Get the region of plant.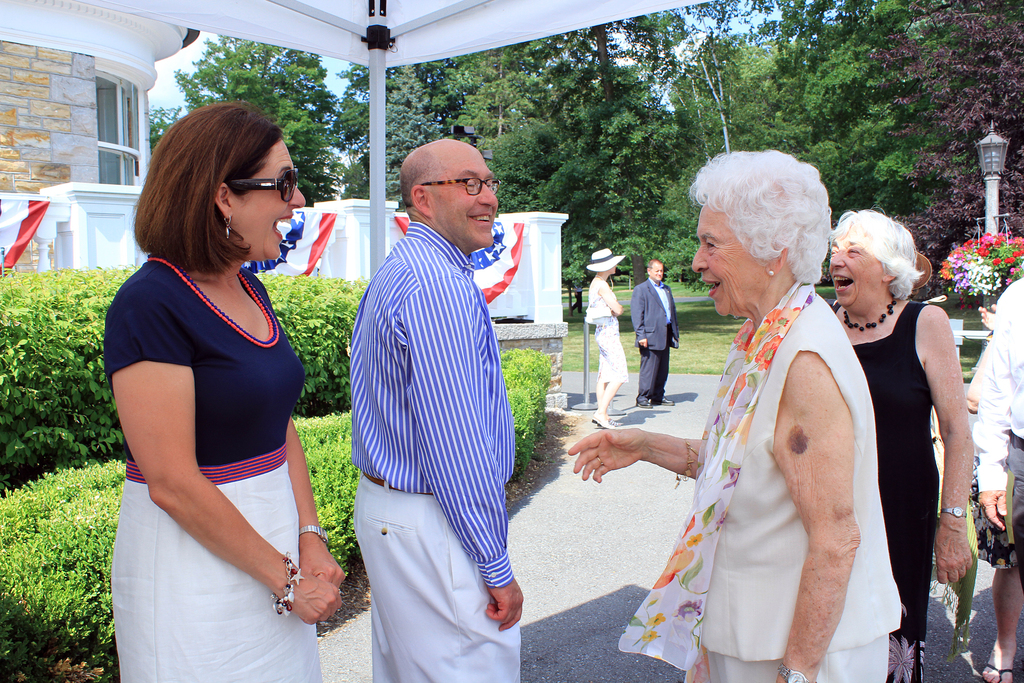
l=299, t=393, r=365, b=589.
